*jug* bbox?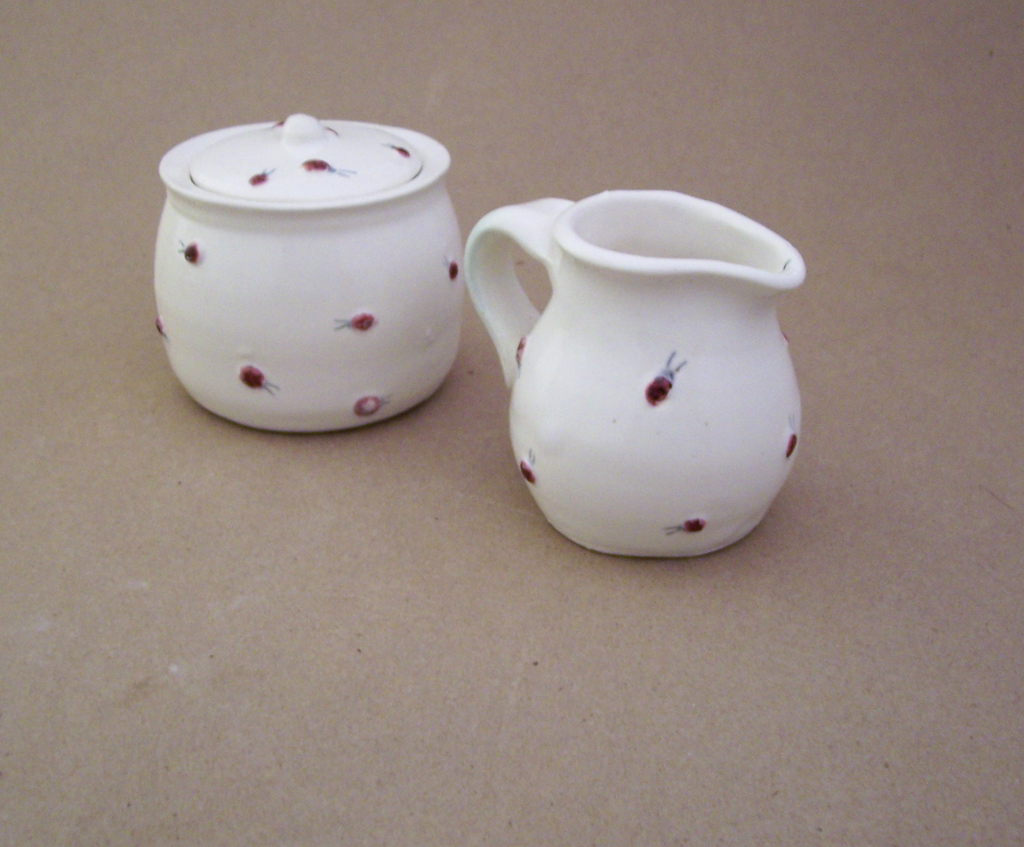
select_region(471, 182, 809, 541)
